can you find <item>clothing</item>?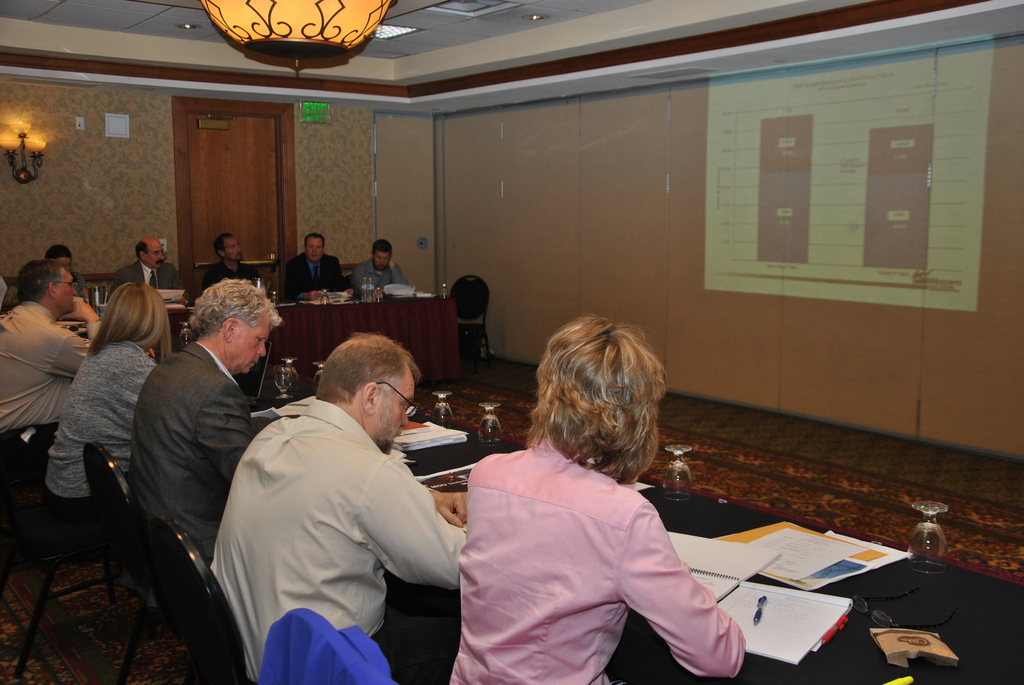
Yes, bounding box: (51, 329, 156, 532).
